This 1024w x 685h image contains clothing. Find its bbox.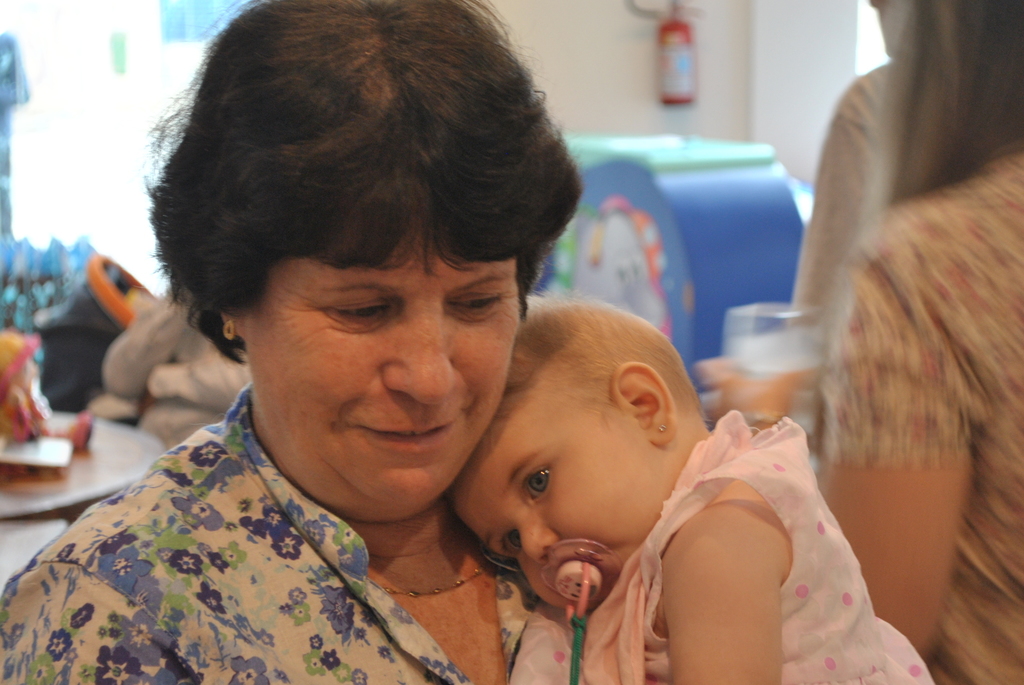
box=[820, 138, 1023, 684].
